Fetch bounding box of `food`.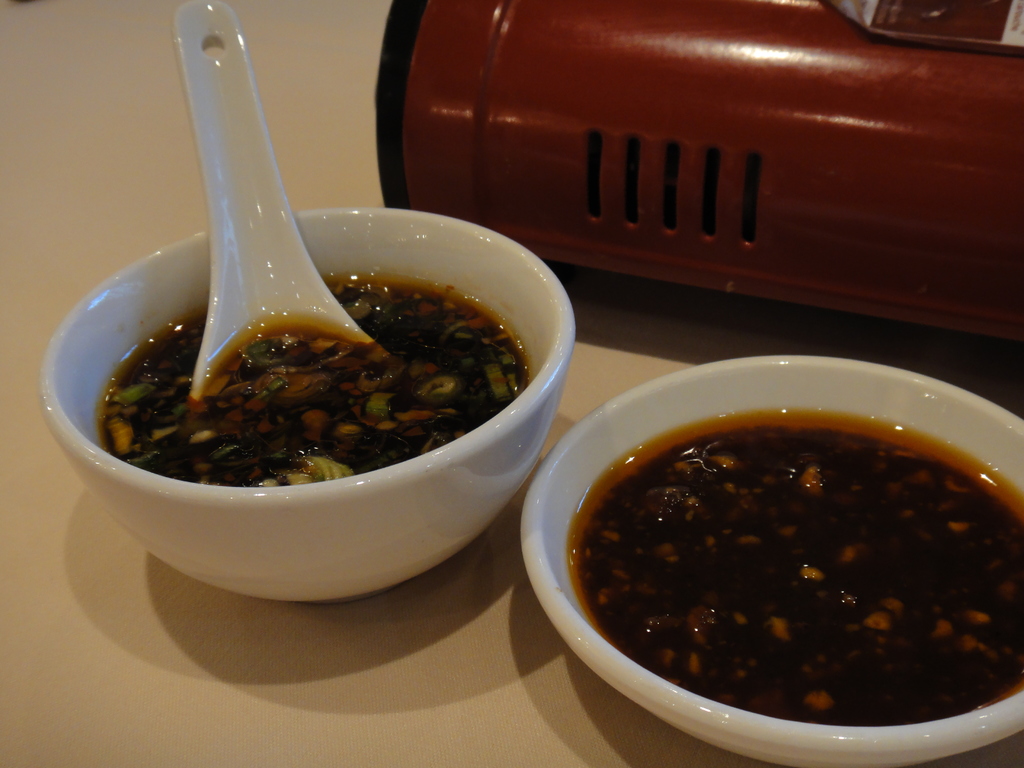
Bbox: x1=567, y1=335, x2=1023, y2=757.
